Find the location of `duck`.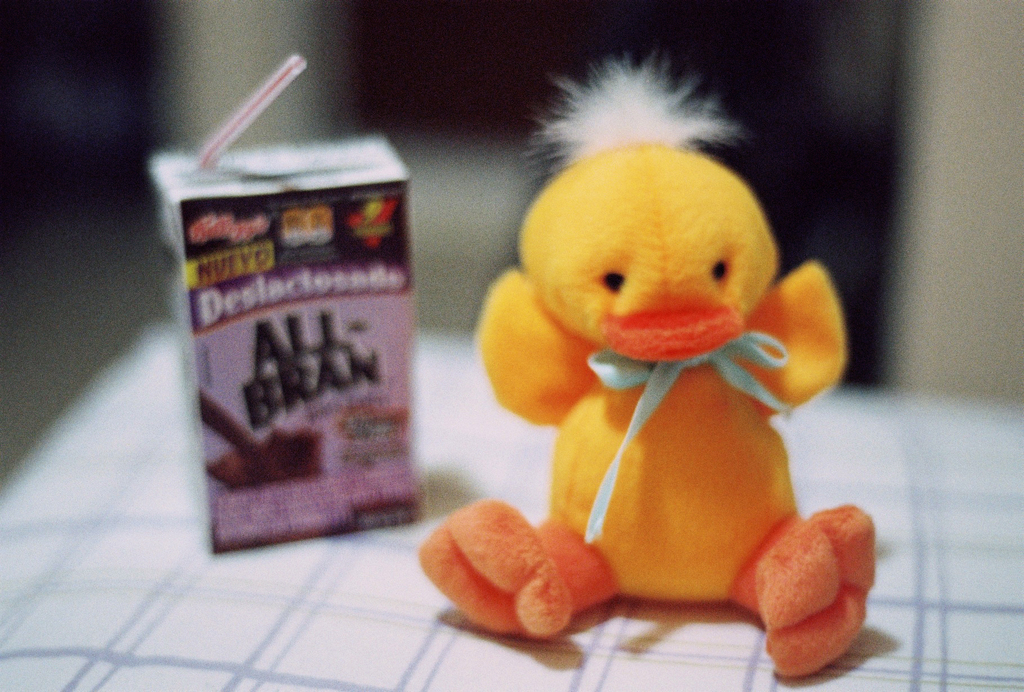
Location: <region>414, 40, 884, 691</region>.
